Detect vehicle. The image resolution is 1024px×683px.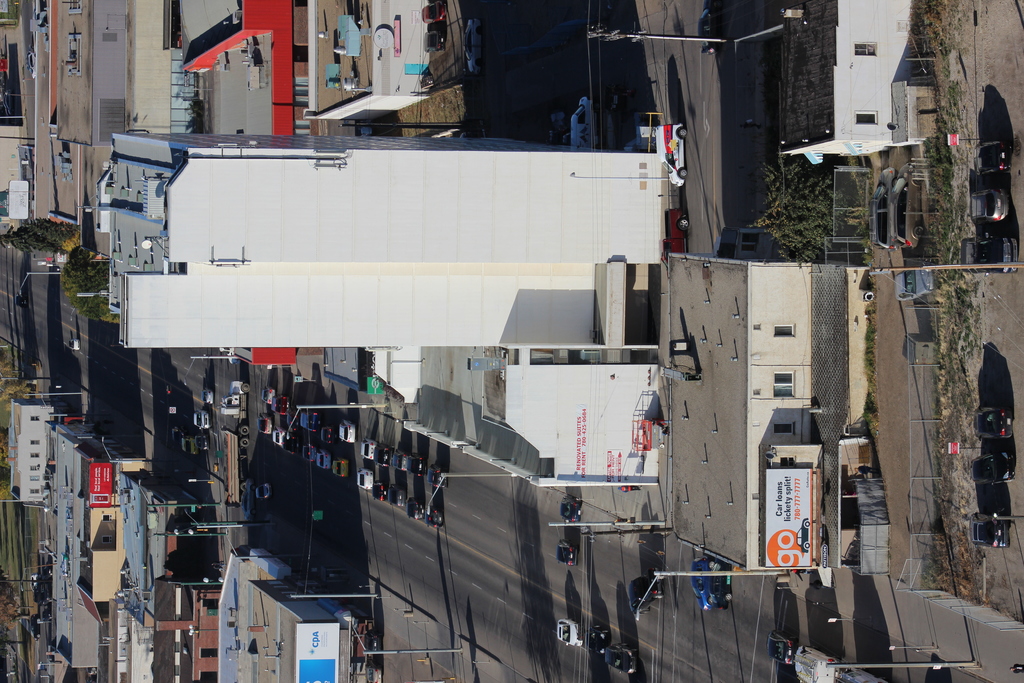
Rect(557, 495, 583, 523).
